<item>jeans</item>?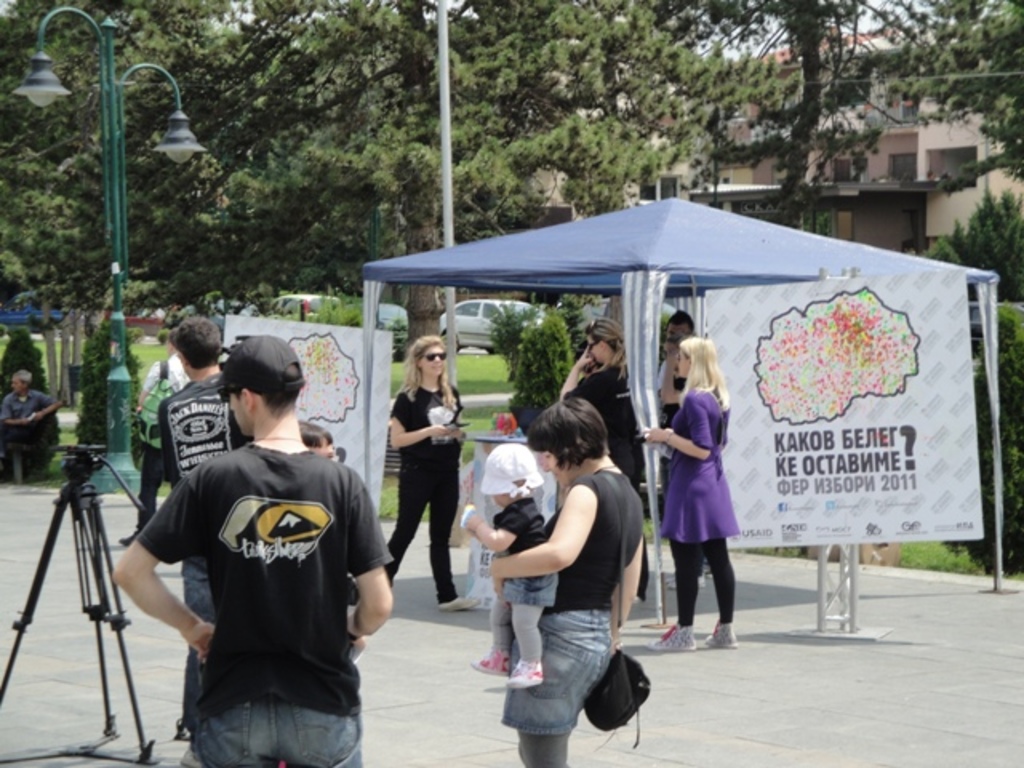
locate(192, 709, 365, 766)
